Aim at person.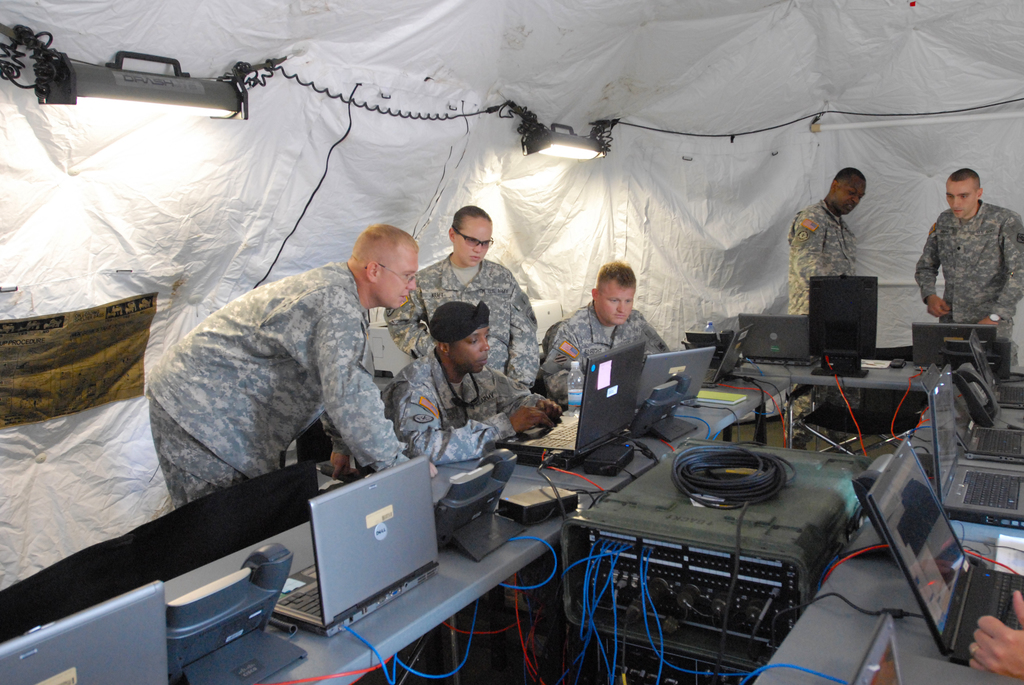
Aimed at x1=143 y1=221 x2=442 y2=511.
